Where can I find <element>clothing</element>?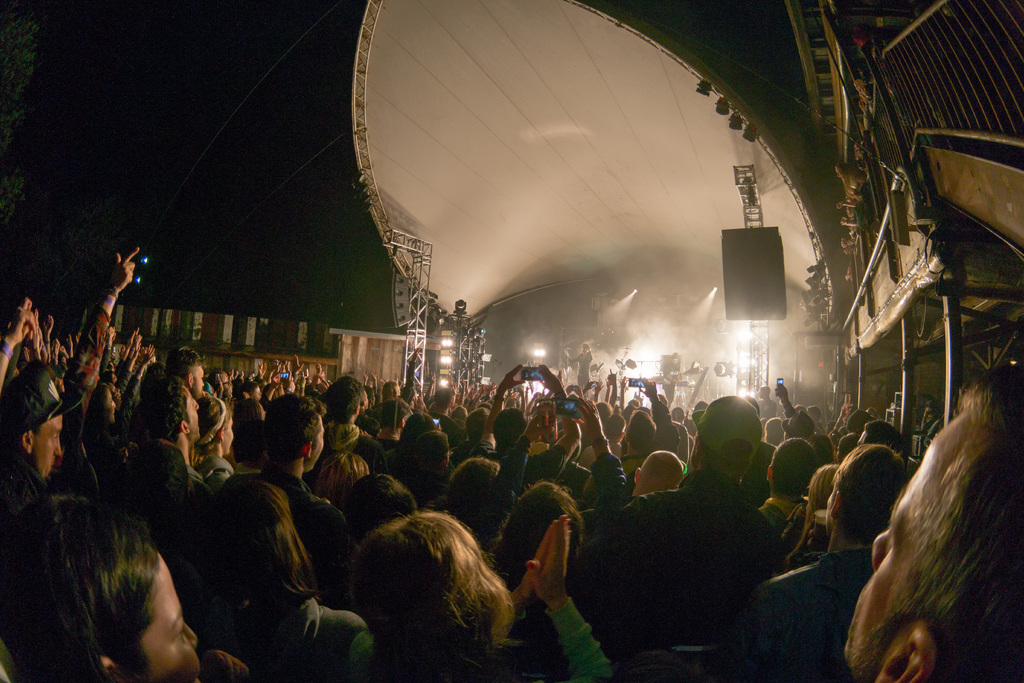
You can find it at {"left": 417, "top": 466, "right": 445, "bottom": 496}.
